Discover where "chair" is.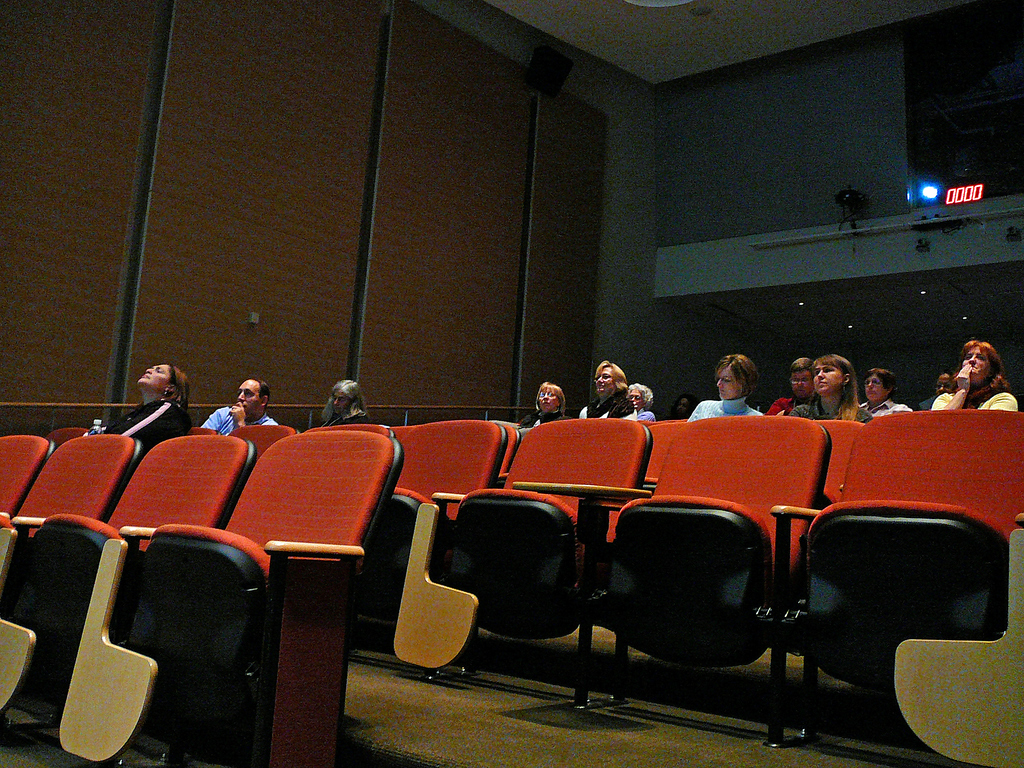
Discovered at <bbox>447, 417, 646, 640</bbox>.
